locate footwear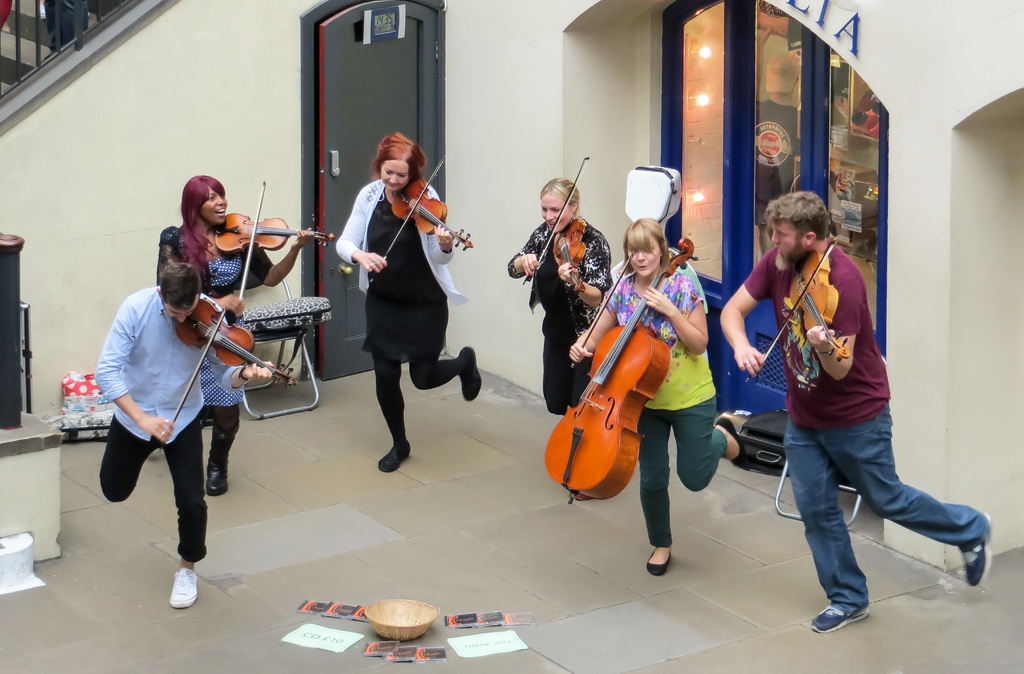
bbox=(714, 416, 747, 468)
